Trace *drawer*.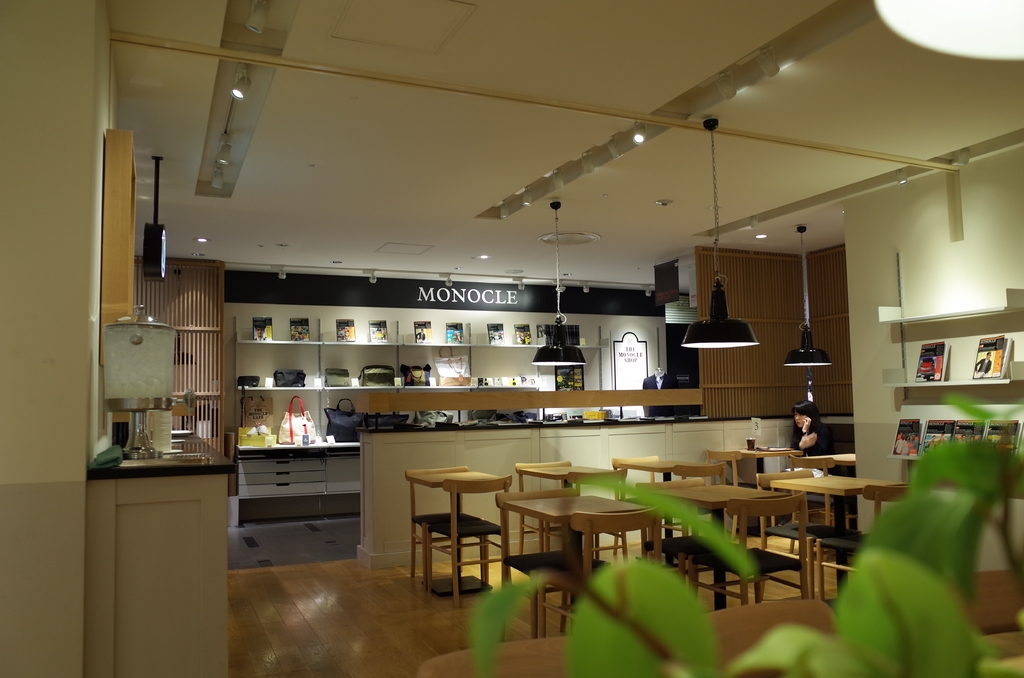
Traced to (left=237, top=458, right=326, bottom=475).
